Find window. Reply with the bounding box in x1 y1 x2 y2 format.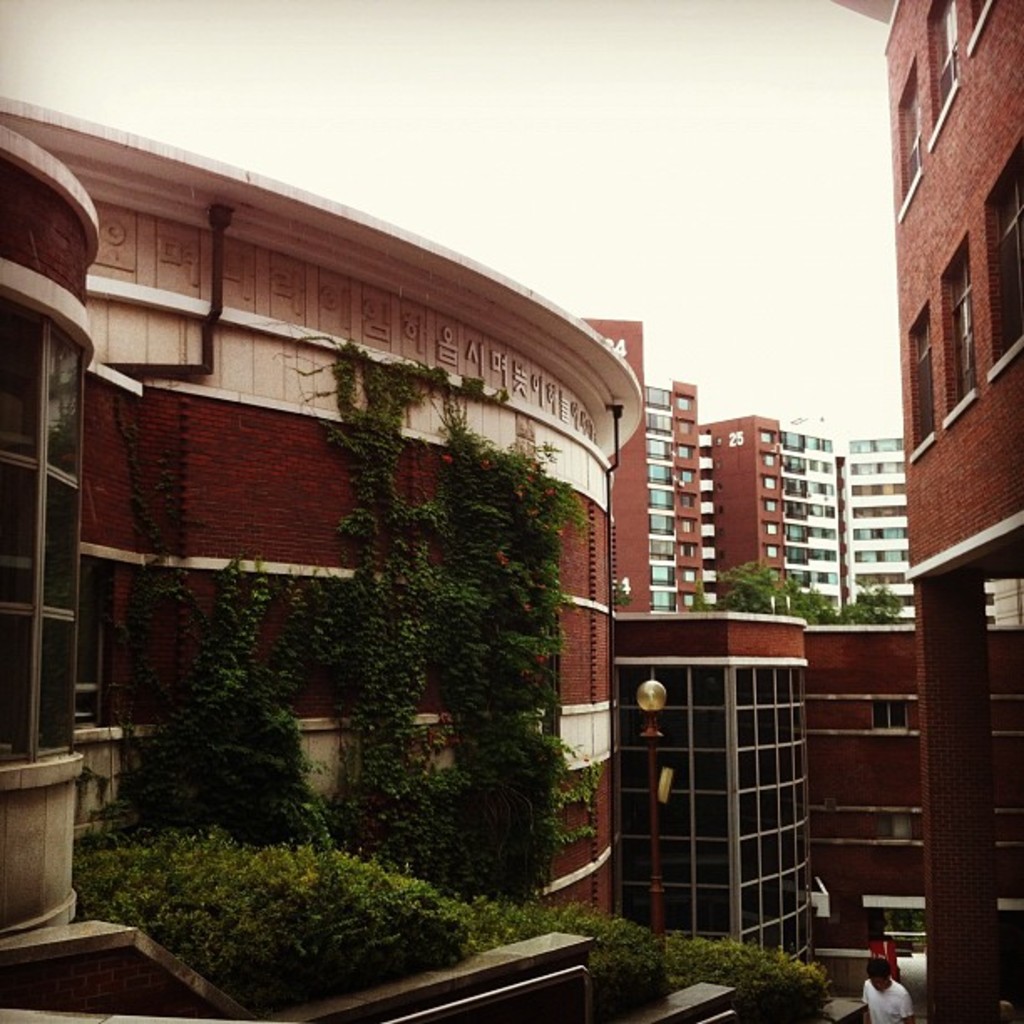
917 316 937 440.
